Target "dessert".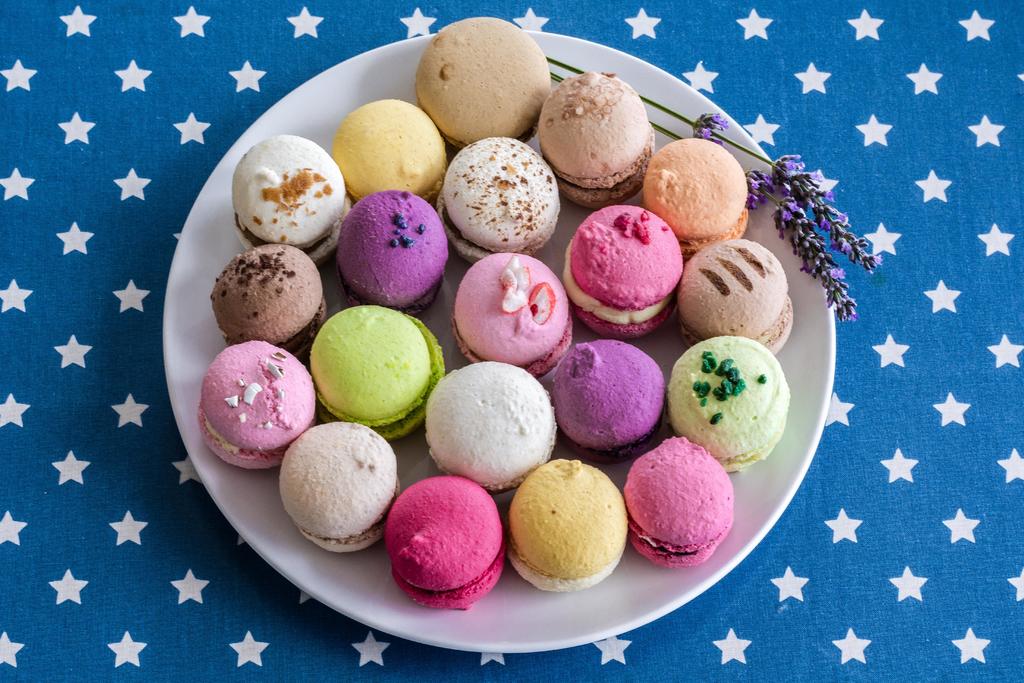
Target region: <region>649, 138, 755, 249</region>.
